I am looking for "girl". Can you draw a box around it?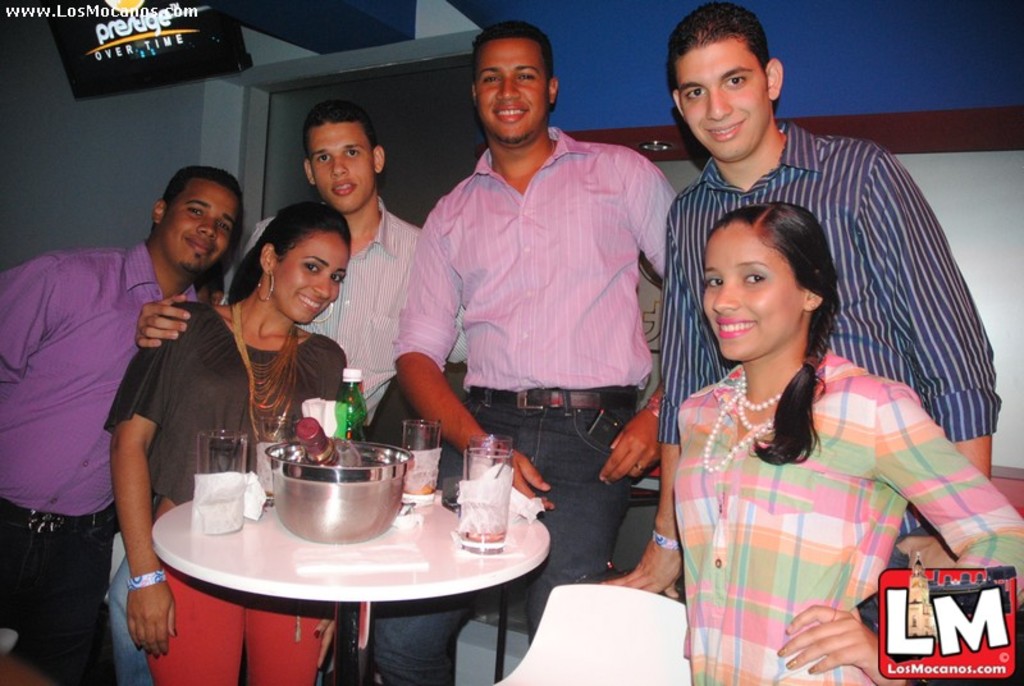
Sure, the bounding box is <region>104, 205, 369, 685</region>.
